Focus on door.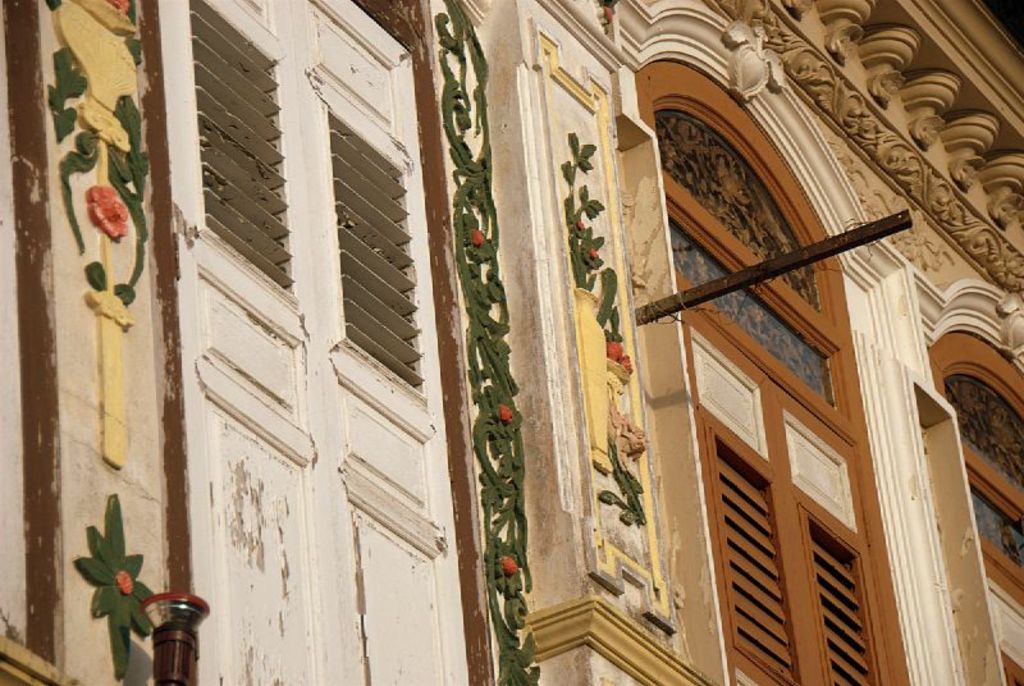
Focused at locate(973, 553, 1023, 685).
